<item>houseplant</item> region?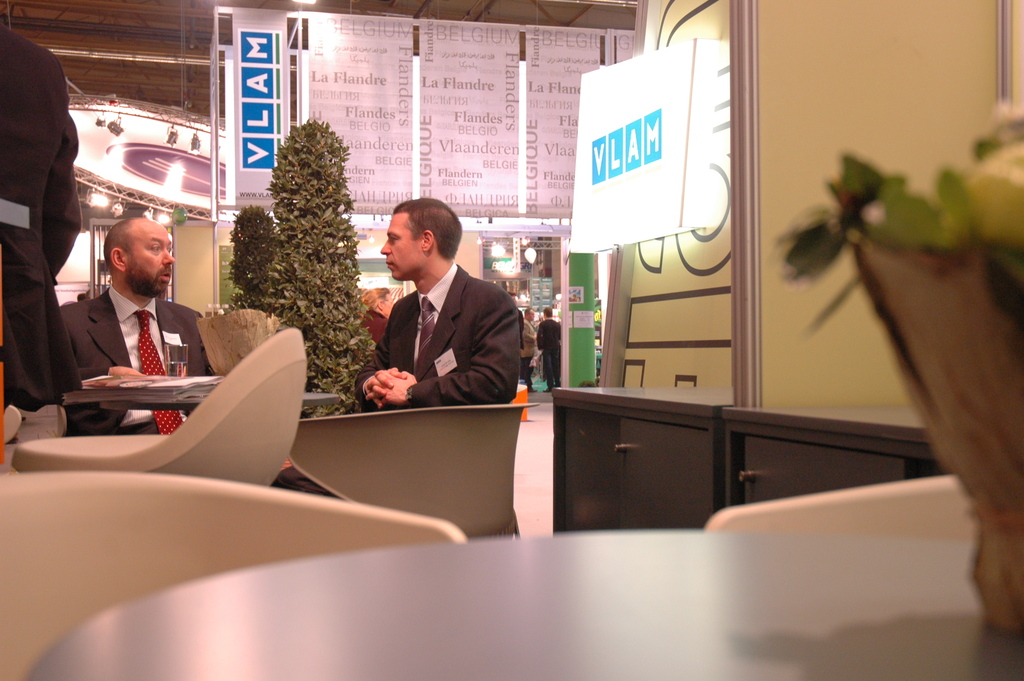
left=761, top=99, right=1023, bottom=643
